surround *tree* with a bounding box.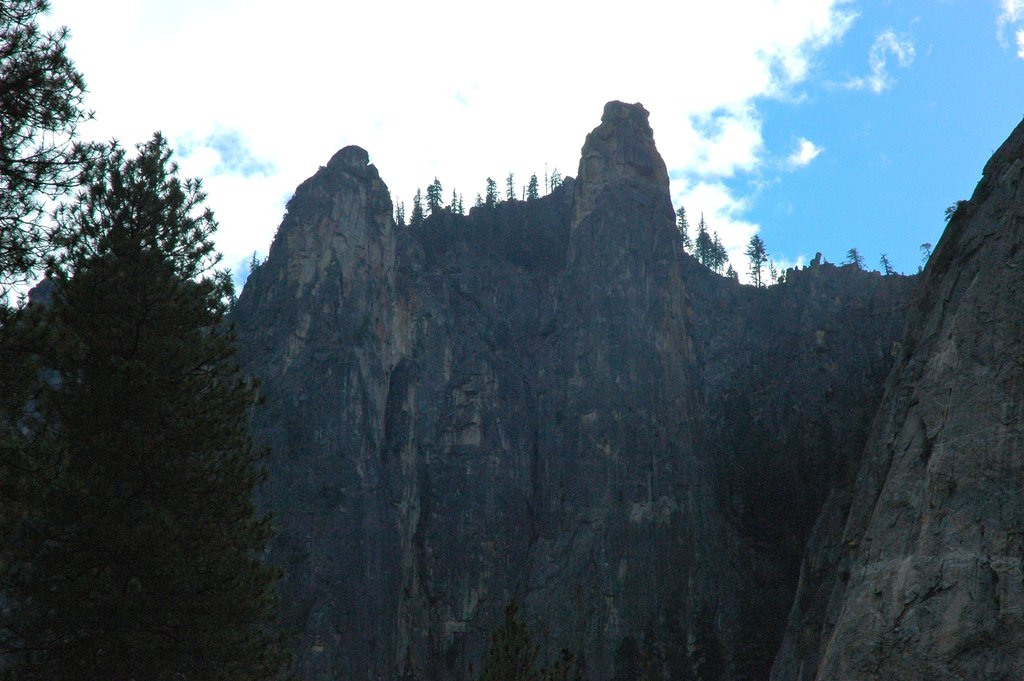
[553,171,558,184].
